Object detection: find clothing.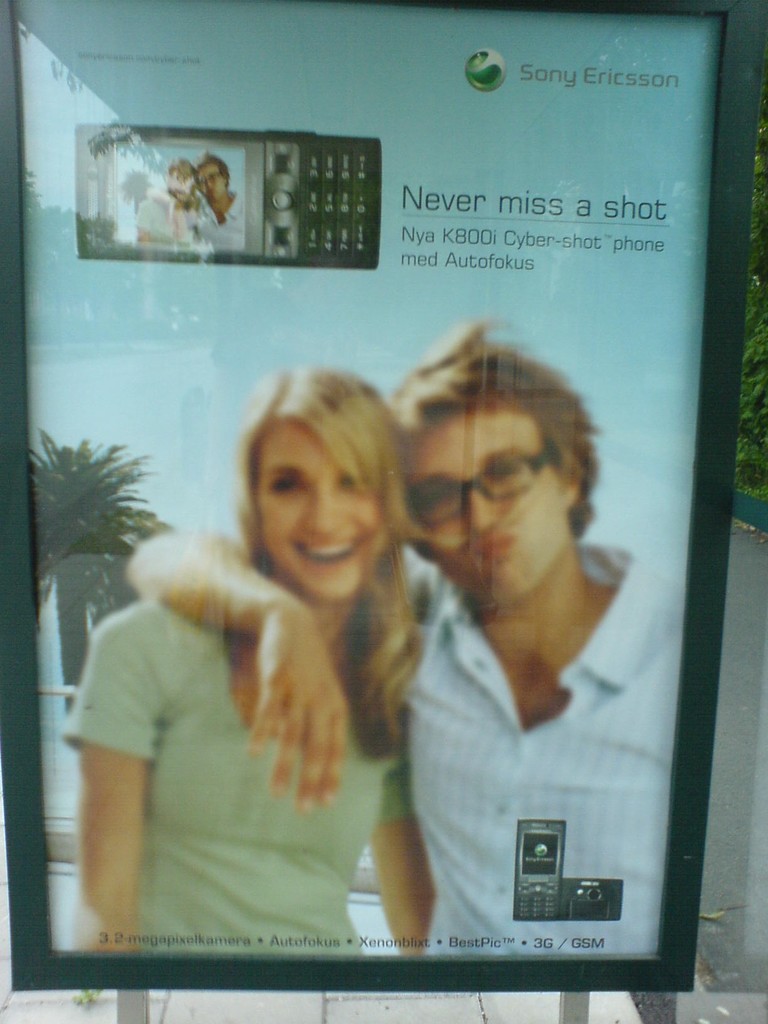
BBox(397, 541, 681, 956).
